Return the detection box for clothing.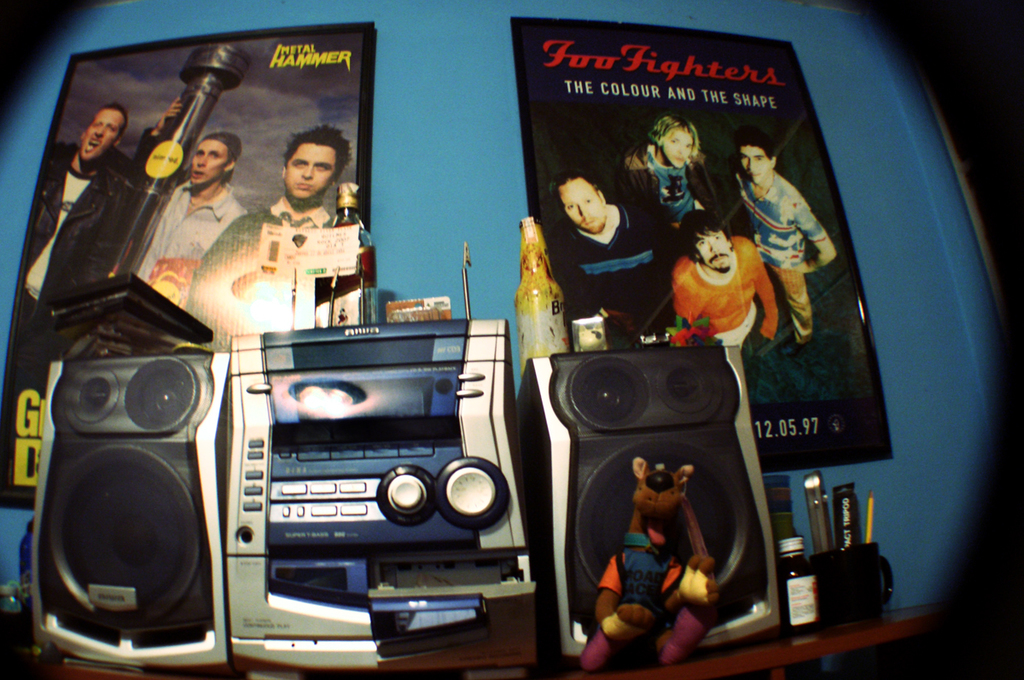
[left=669, top=231, right=786, bottom=343].
